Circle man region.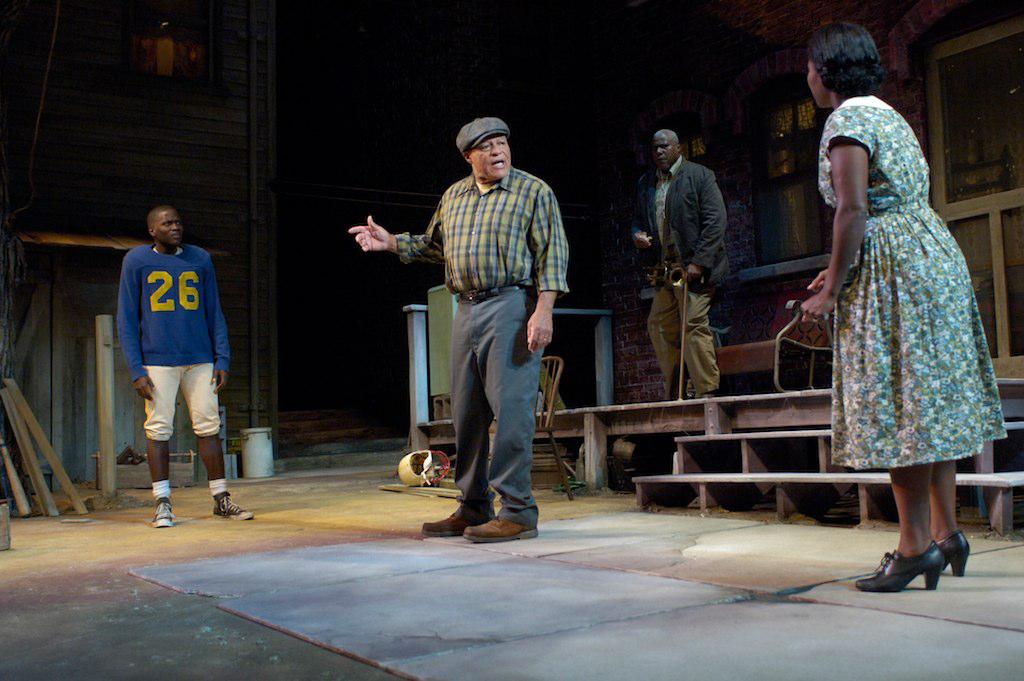
Region: locate(624, 118, 736, 406).
